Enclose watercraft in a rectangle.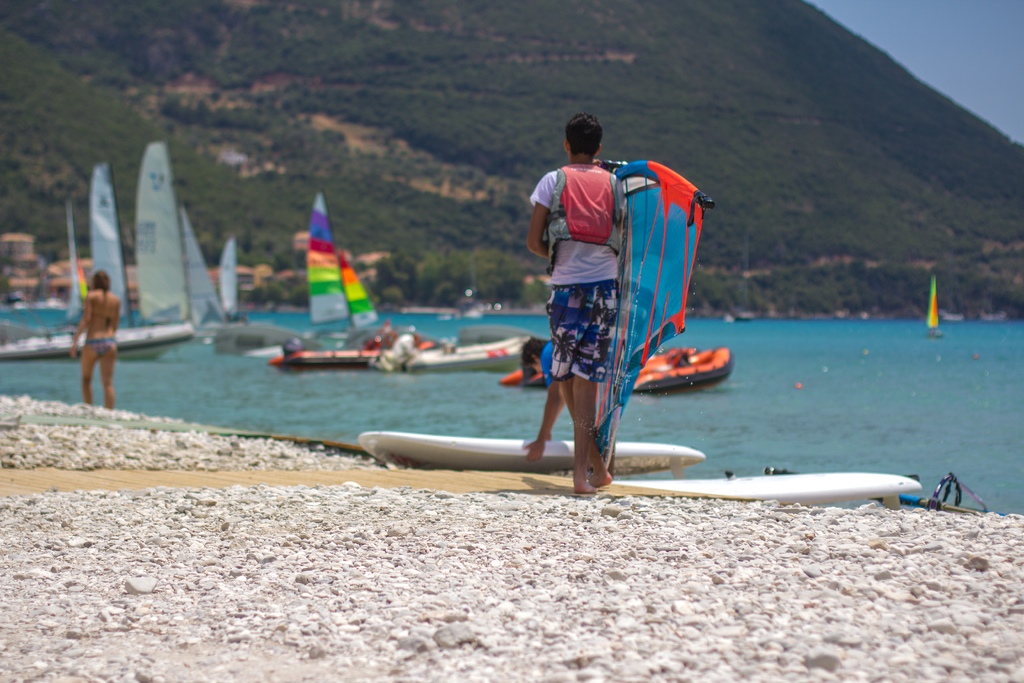
region(5, 320, 190, 358).
